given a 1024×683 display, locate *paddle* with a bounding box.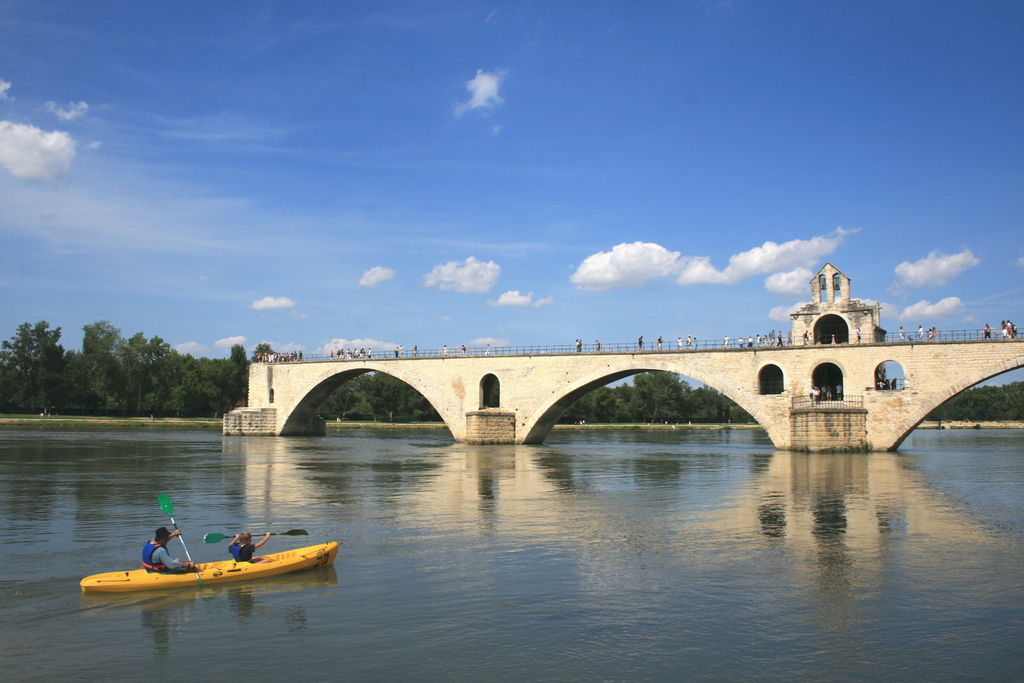
Located: {"x1": 156, "y1": 494, "x2": 207, "y2": 591}.
